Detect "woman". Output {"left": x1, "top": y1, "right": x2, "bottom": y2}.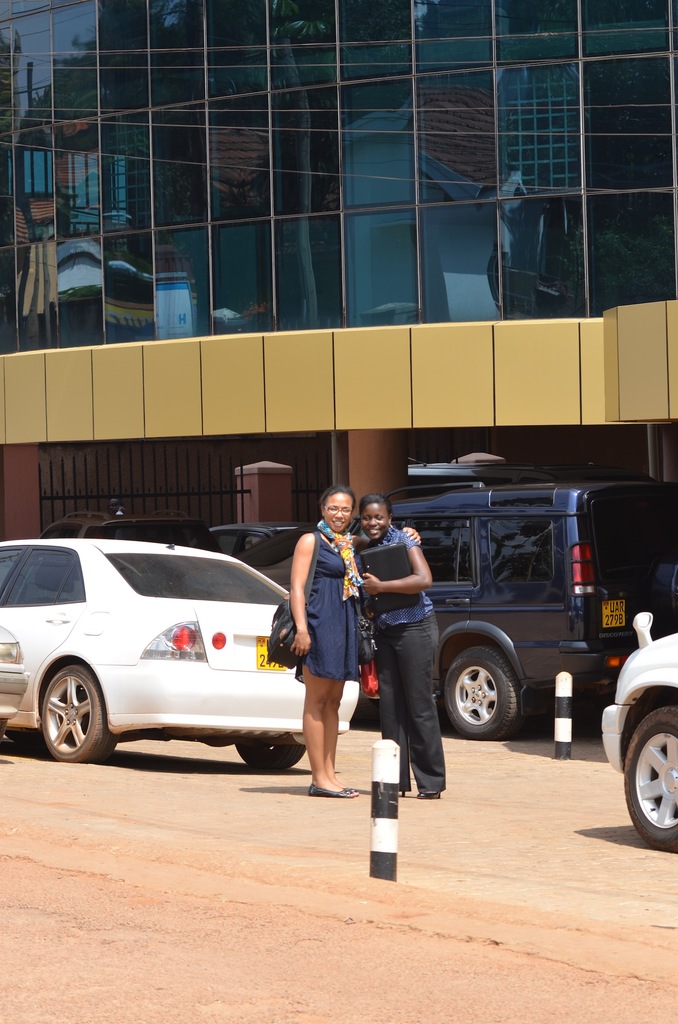
{"left": 270, "top": 490, "right": 395, "bottom": 794}.
